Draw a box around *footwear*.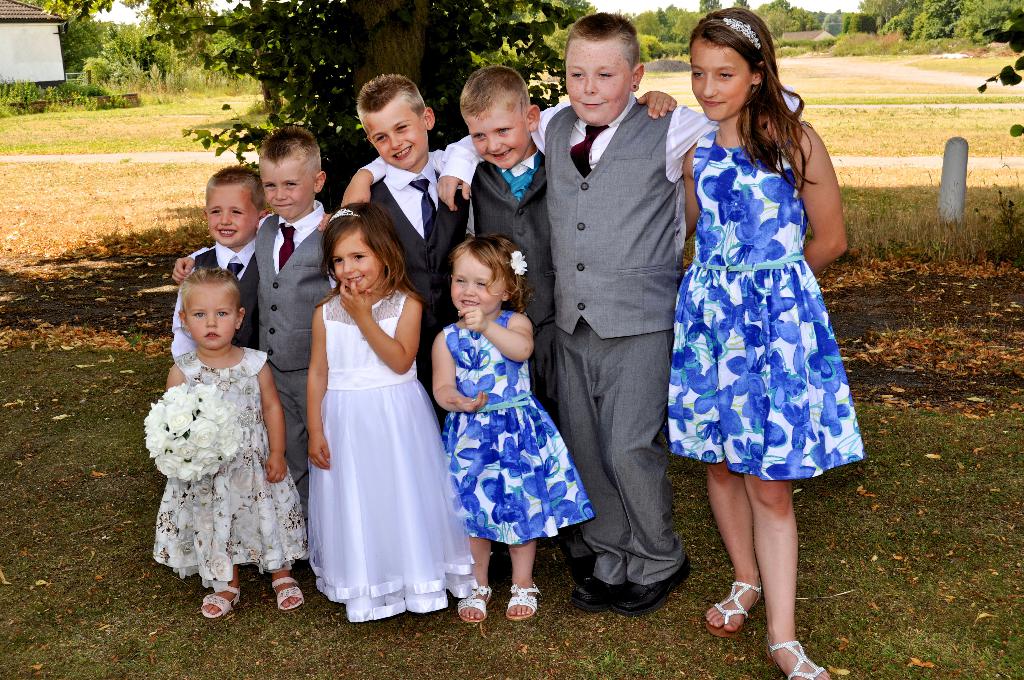
box=[614, 560, 688, 615].
